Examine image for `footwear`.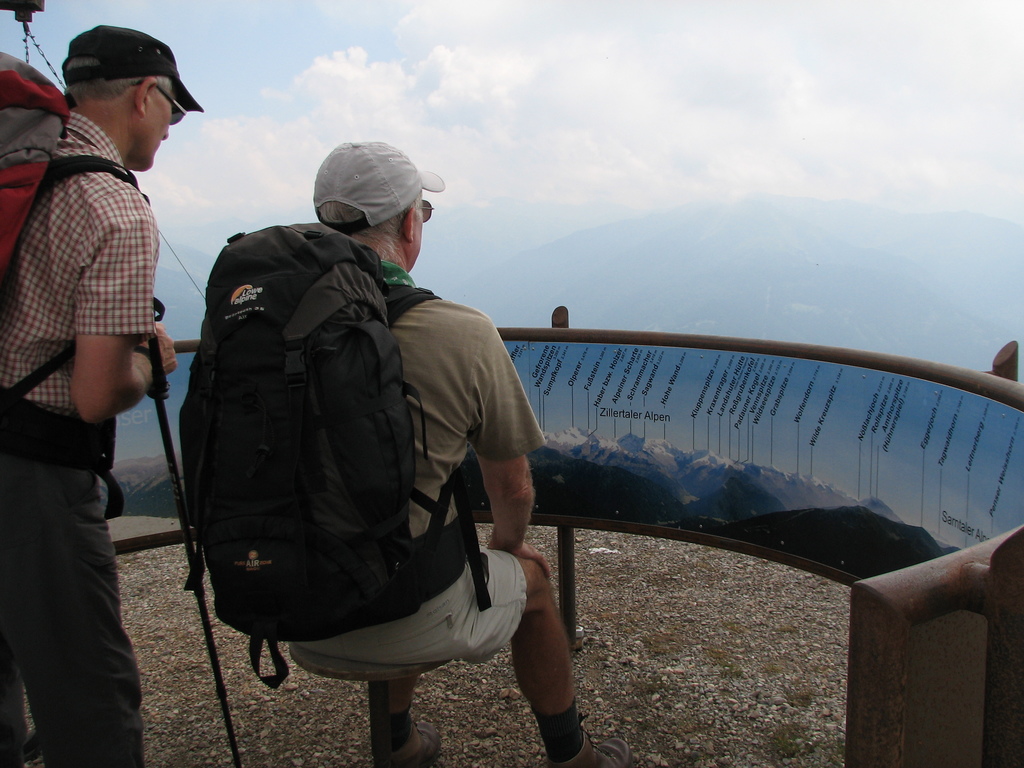
Examination result: (384, 721, 438, 767).
